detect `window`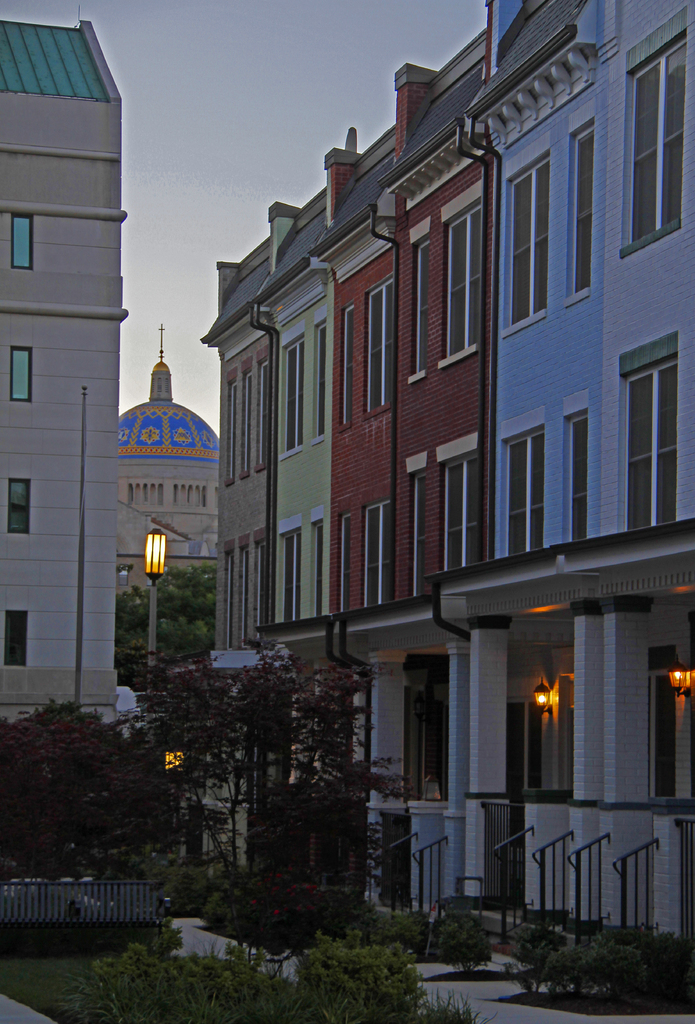
crop(337, 518, 350, 616)
